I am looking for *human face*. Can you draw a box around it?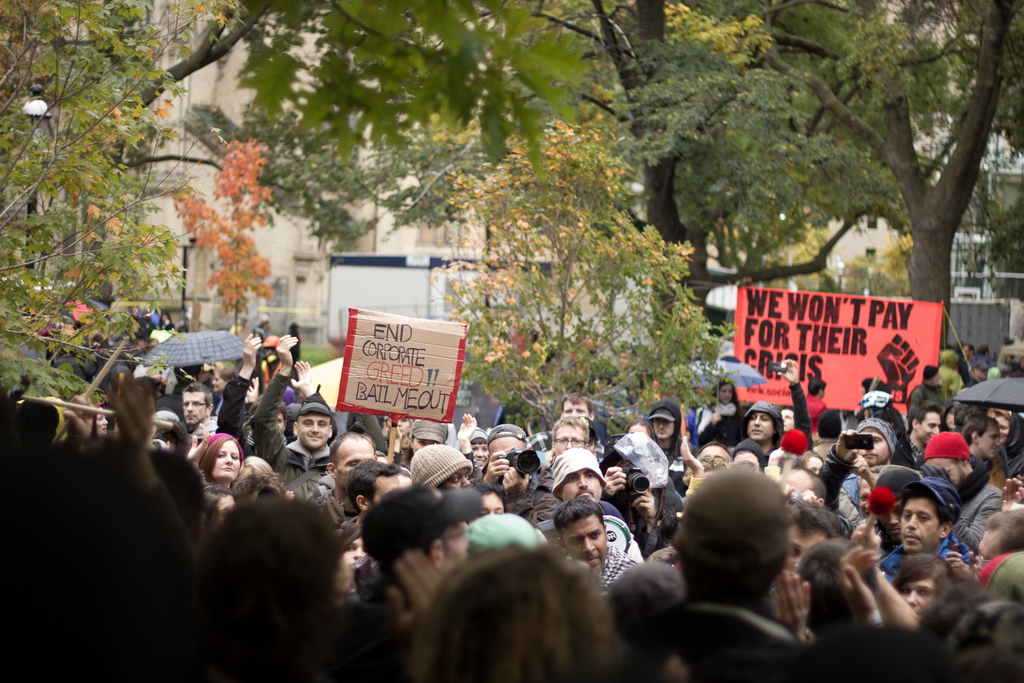
Sure, the bounding box is bbox(977, 428, 993, 458).
